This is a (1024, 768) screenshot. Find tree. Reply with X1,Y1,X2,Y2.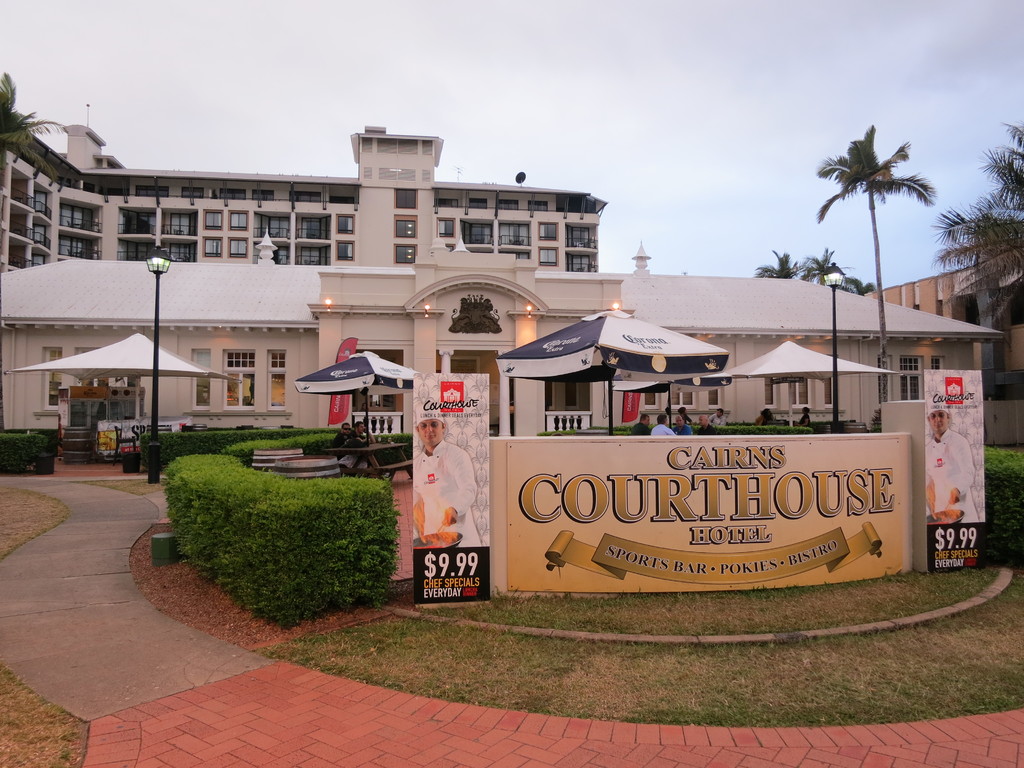
941,129,1023,312.
